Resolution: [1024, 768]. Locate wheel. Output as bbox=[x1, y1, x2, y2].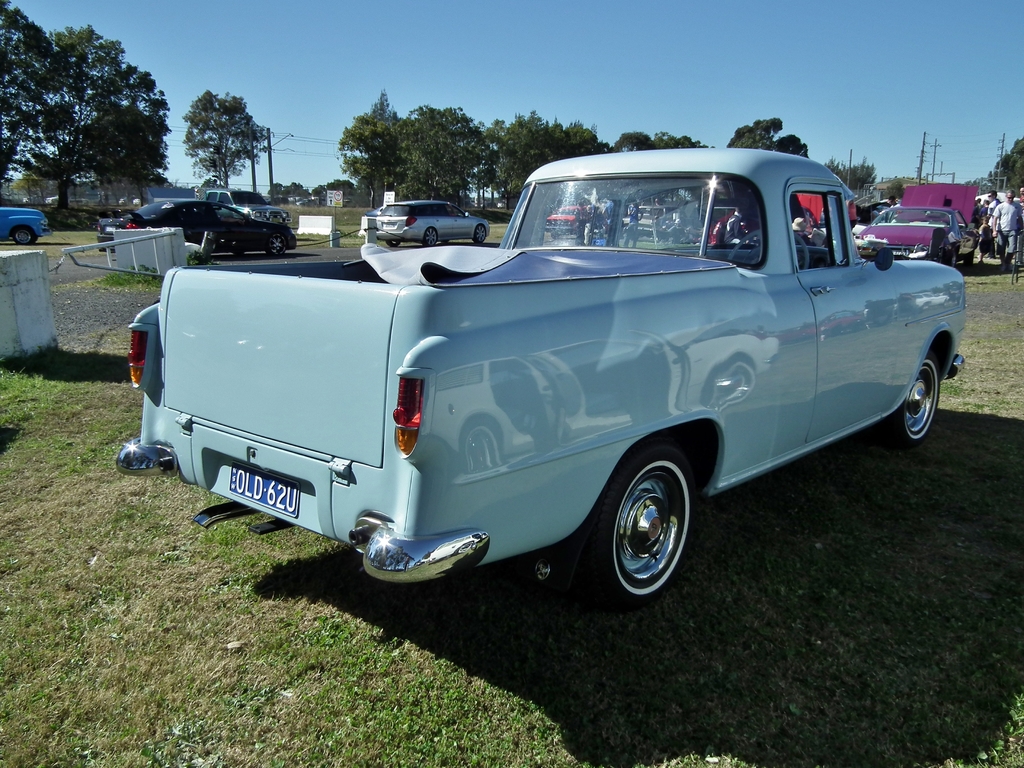
bbox=[420, 225, 439, 249].
